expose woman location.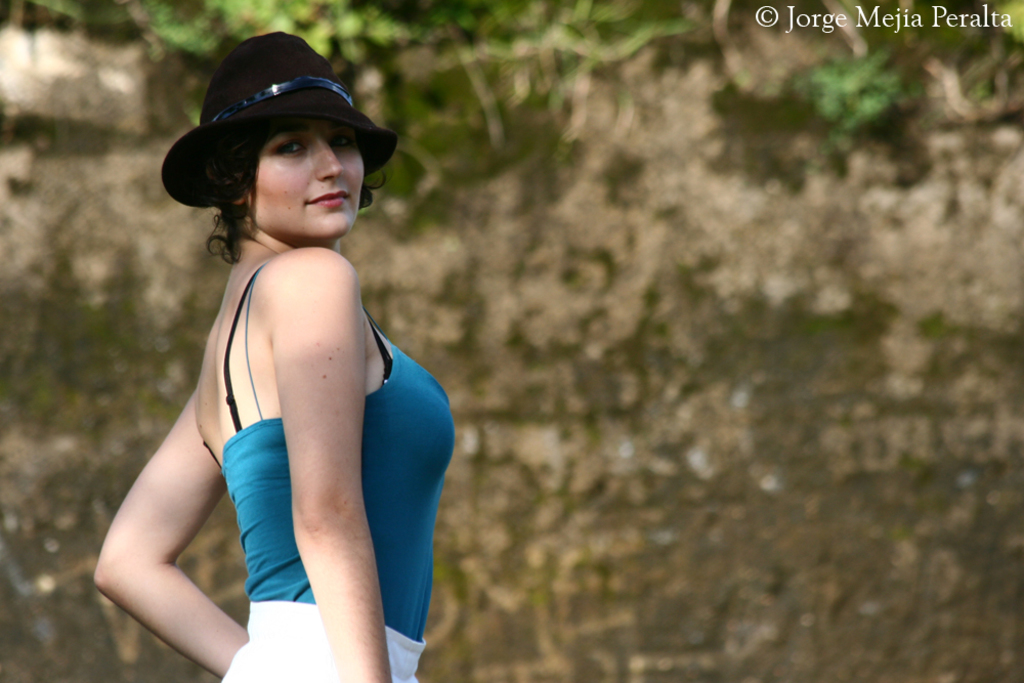
Exposed at BBox(91, 32, 456, 682).
